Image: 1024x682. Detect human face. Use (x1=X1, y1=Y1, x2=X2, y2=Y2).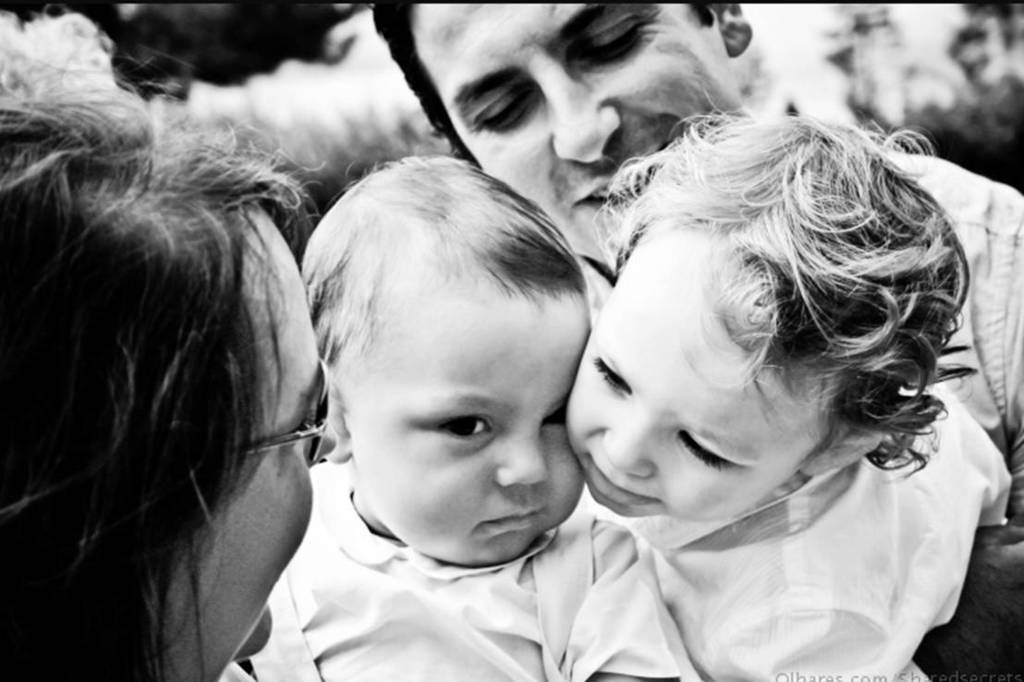
(x1=408, y1=0, x2=733, y2=261).
